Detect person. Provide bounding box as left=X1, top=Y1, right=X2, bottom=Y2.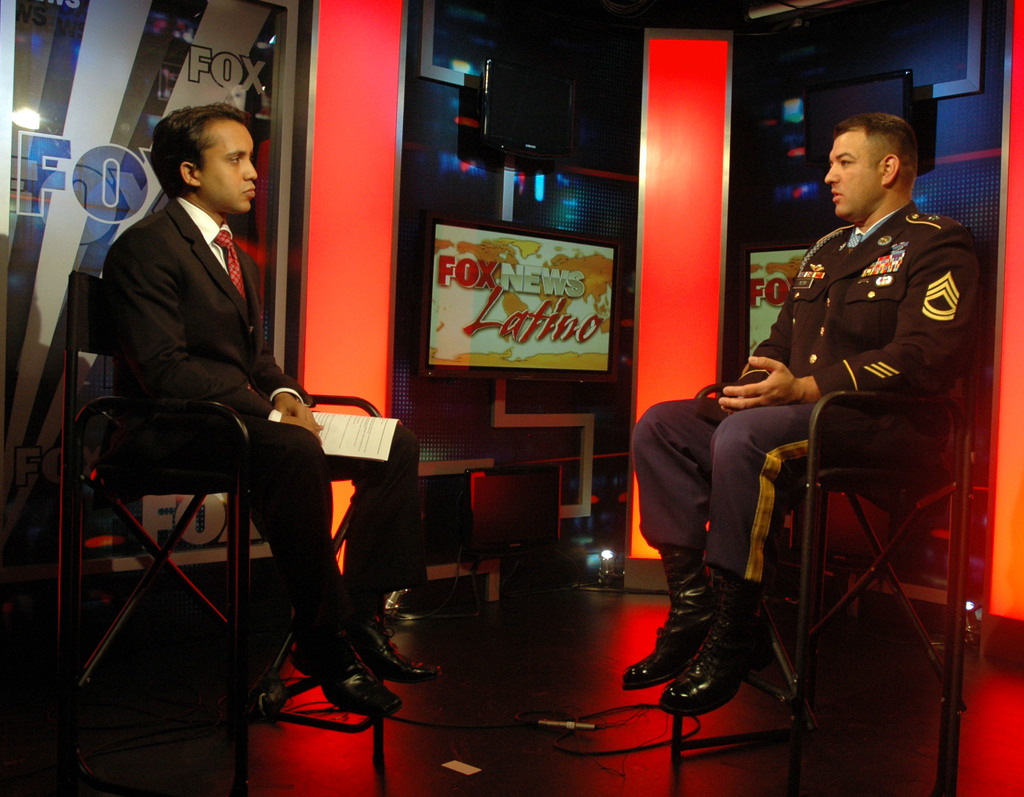
left=96, top=106, right=448, bottom=723.
